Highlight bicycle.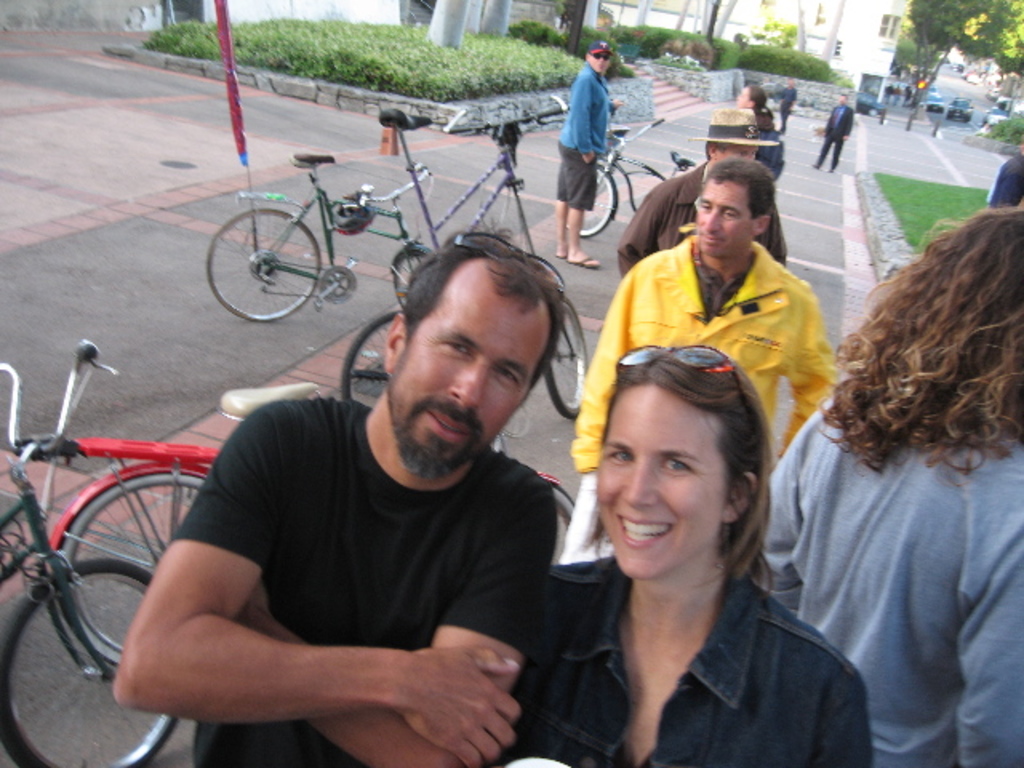
Highlighted region: pyautogui.locateOnScreen(344, 91, 595, 418).
